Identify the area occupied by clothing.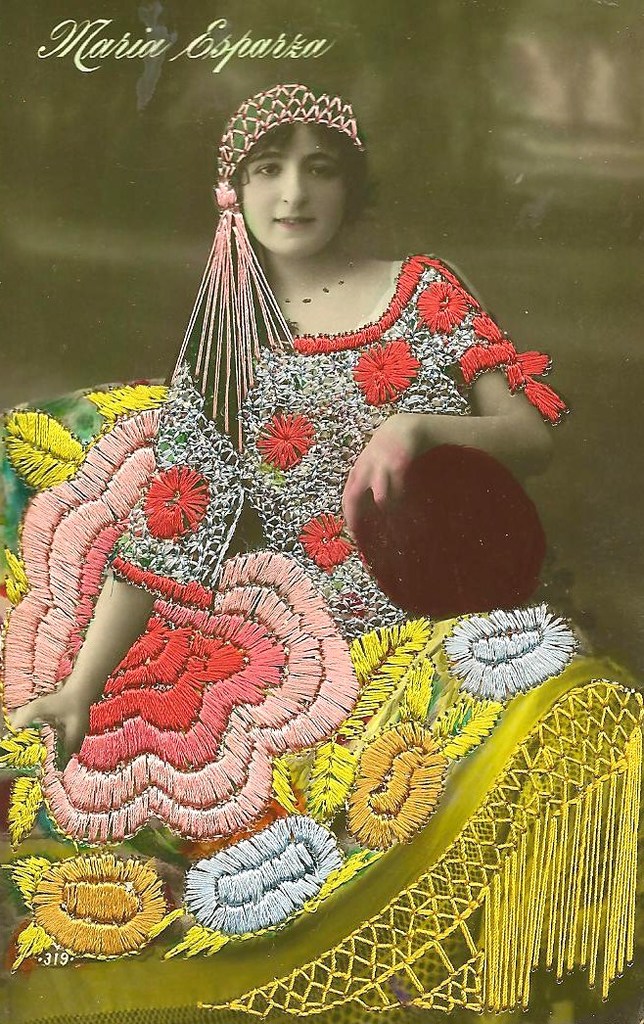
Area: Rect(90, 249, 569, 645).
